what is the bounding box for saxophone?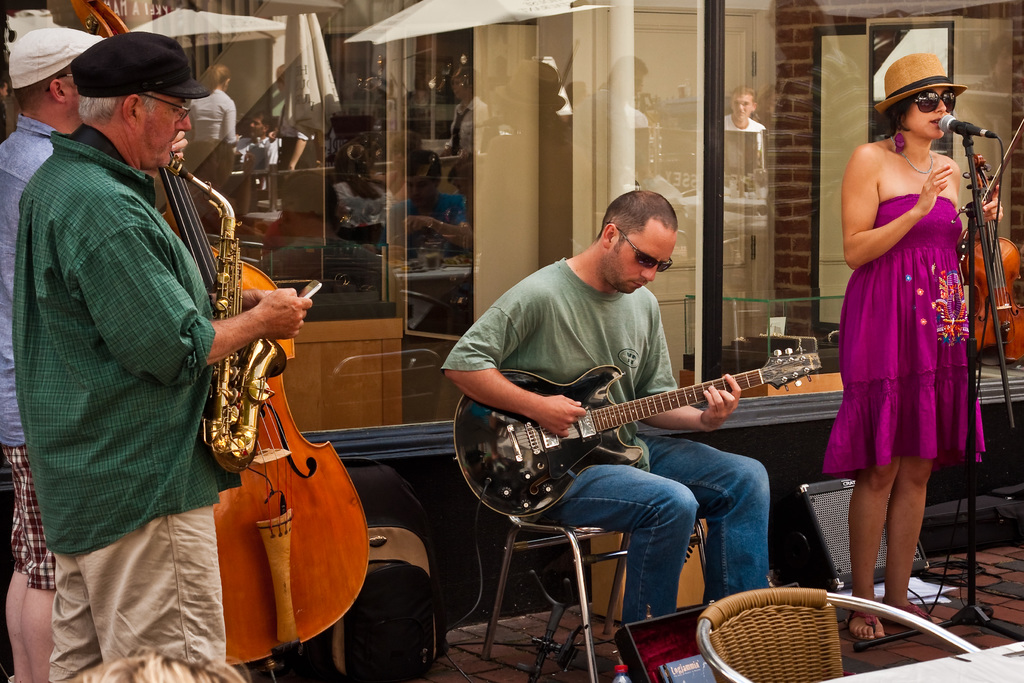
BBox(159, 151, 282, 477).
